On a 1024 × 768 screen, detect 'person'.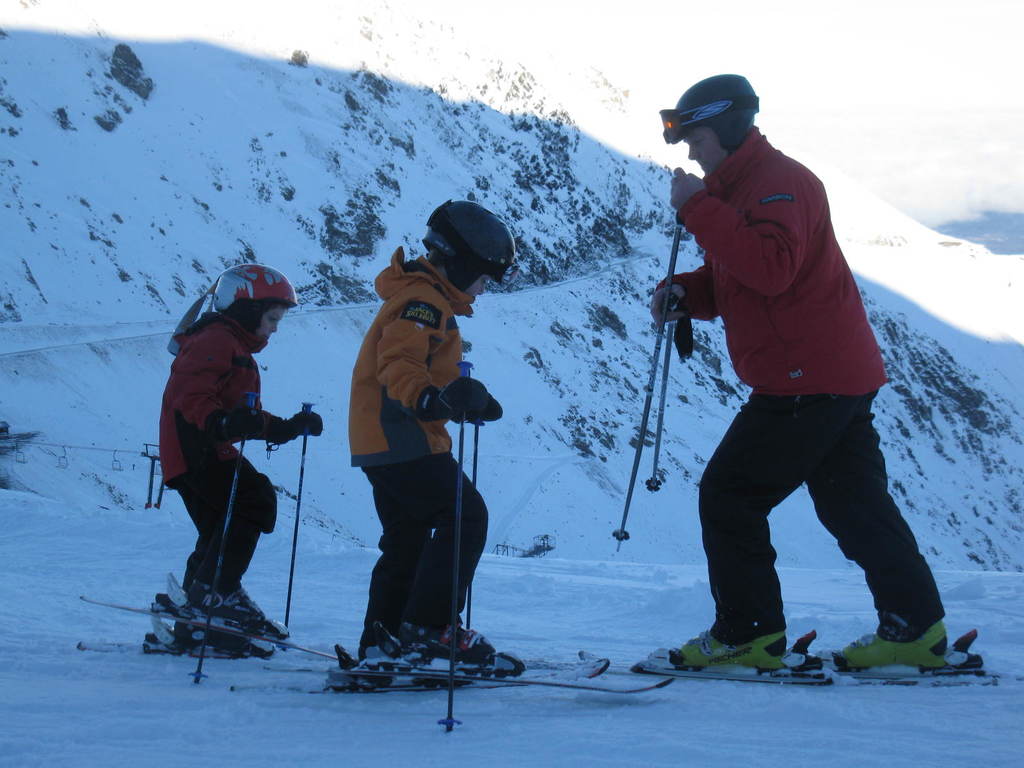
(643, 68, 952, 671).
